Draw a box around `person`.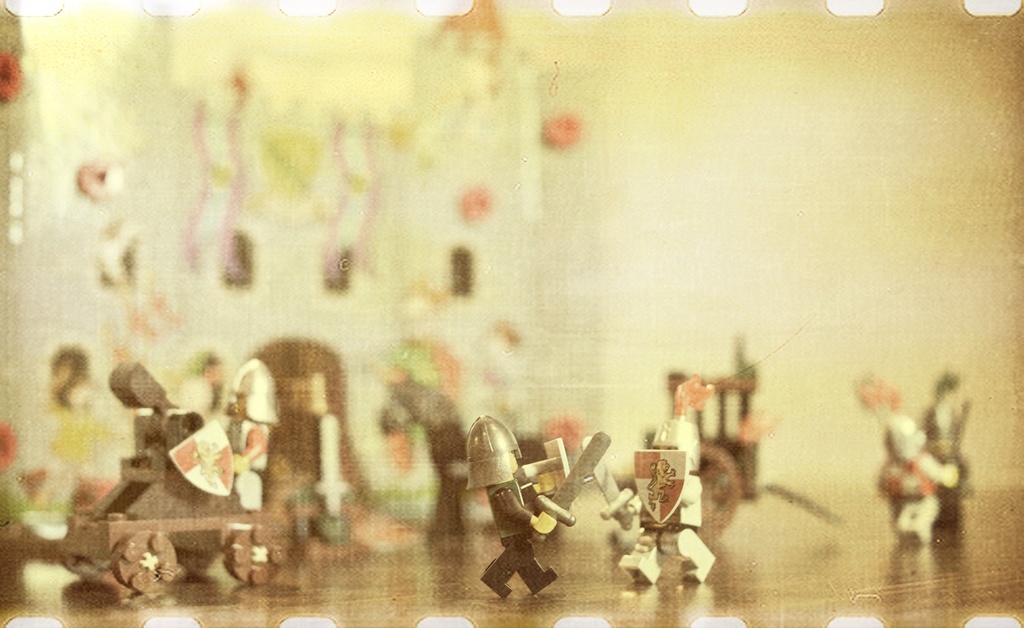
464, 417, 560, 600.
